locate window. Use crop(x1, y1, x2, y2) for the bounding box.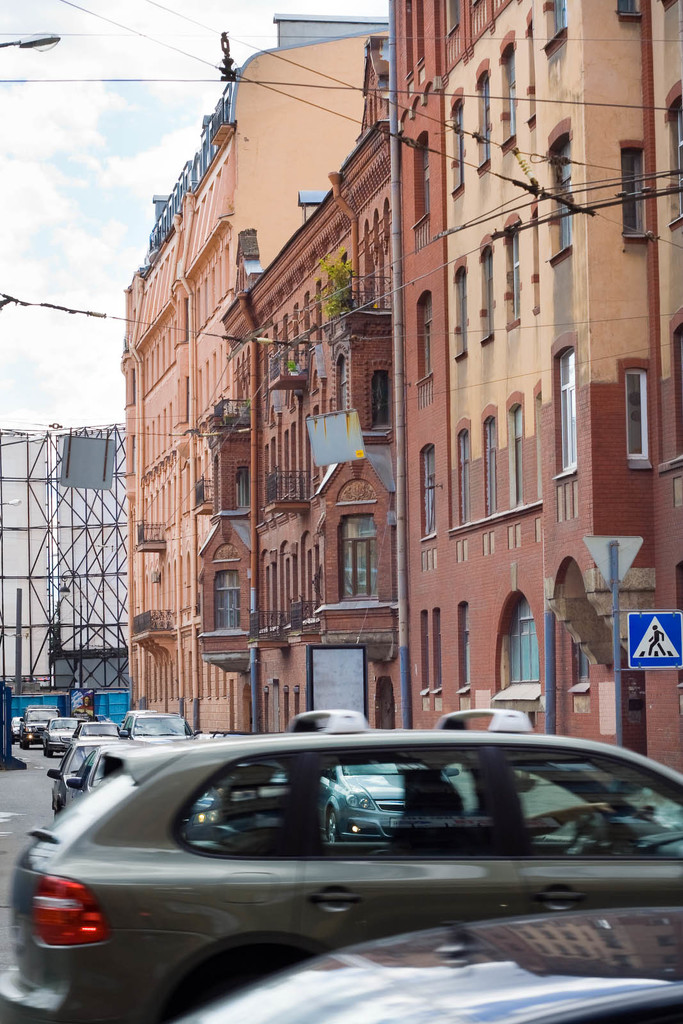
crop(486, 419, 497, 522).
